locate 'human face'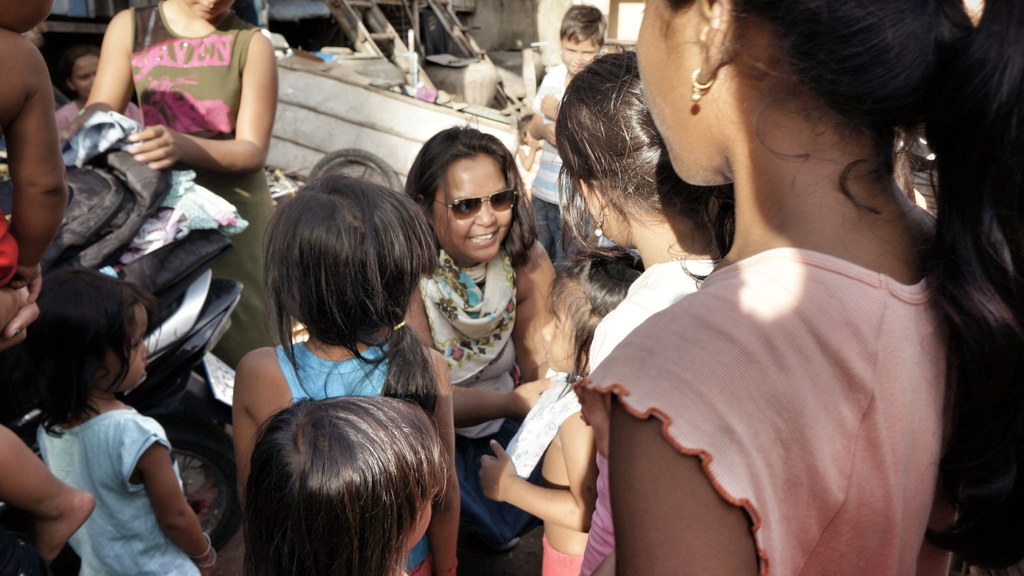
rect(71, 47, 100, 100)
